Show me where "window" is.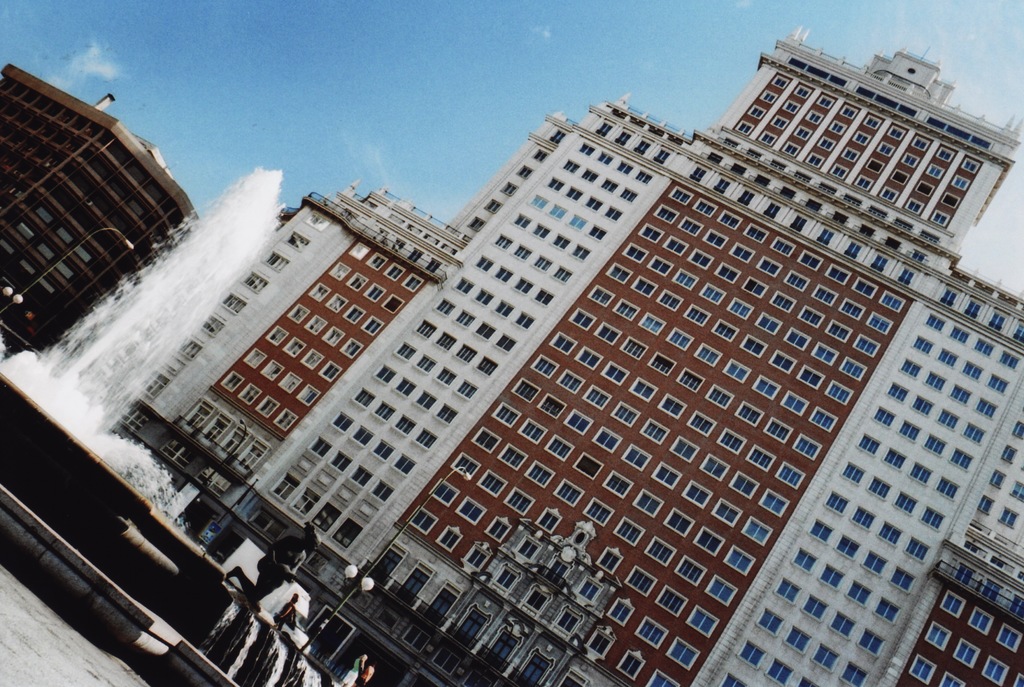
"window" is at [x1=223, y1=369, x2=240, y2=390].
